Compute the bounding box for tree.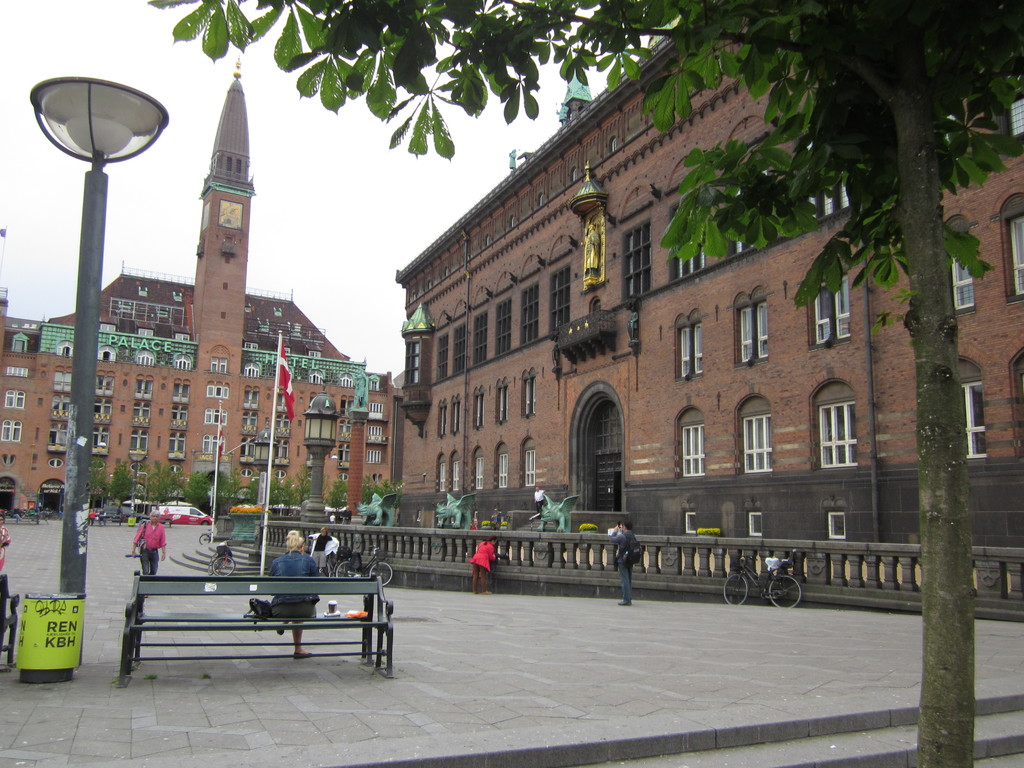
[184,474,212,509].
